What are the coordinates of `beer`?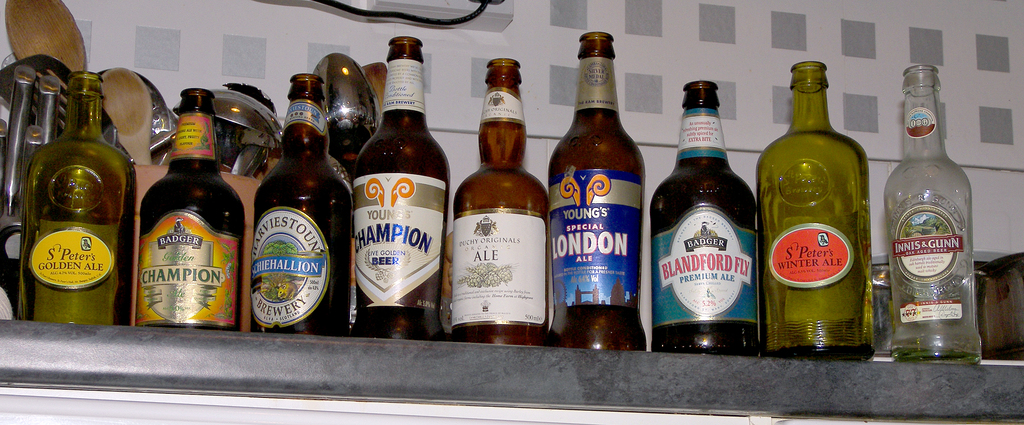
(left=246, top=69, right=365, bottom=354).
